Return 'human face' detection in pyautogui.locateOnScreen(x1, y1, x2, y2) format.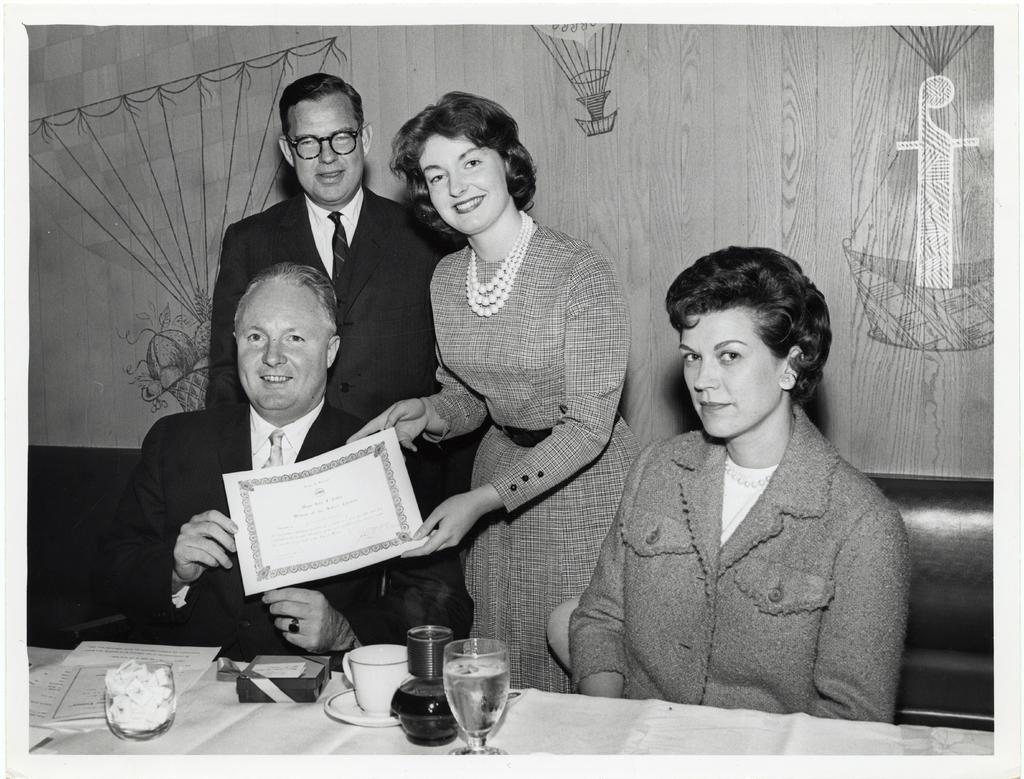
pyautogui.locateOnScreen(236, 278, 332, 413).
